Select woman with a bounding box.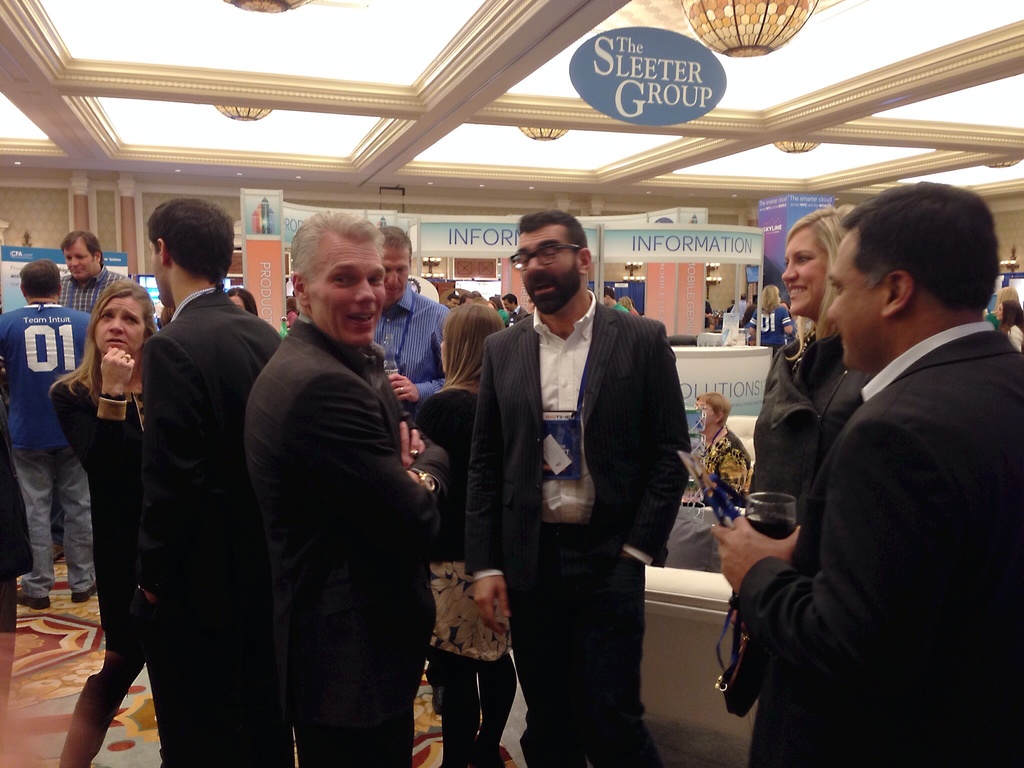
bbox=(747, 199, 858, 561).
